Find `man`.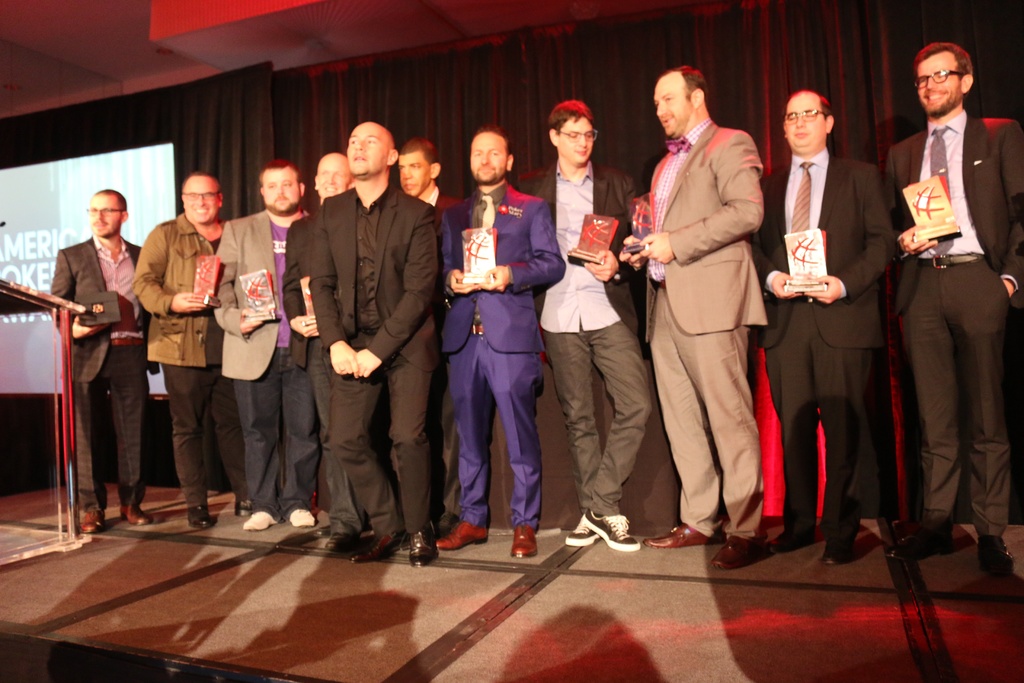
(x1=881, y1=42, x2=1023, y2=582).
